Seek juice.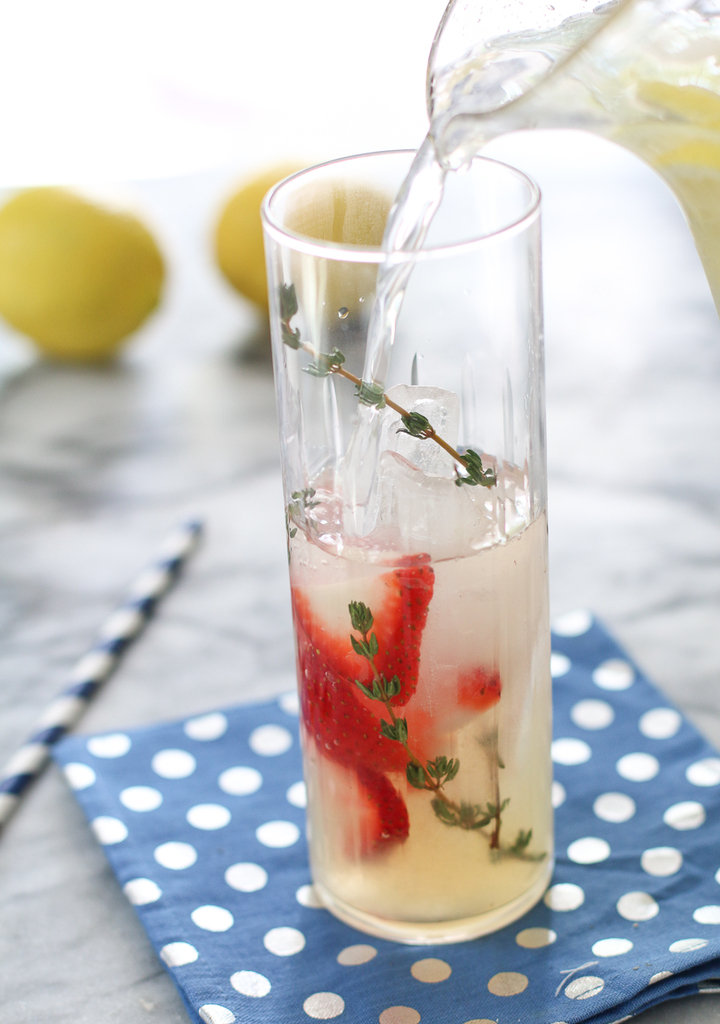
(x1=285, y1=443, x2=553, y2=922).
